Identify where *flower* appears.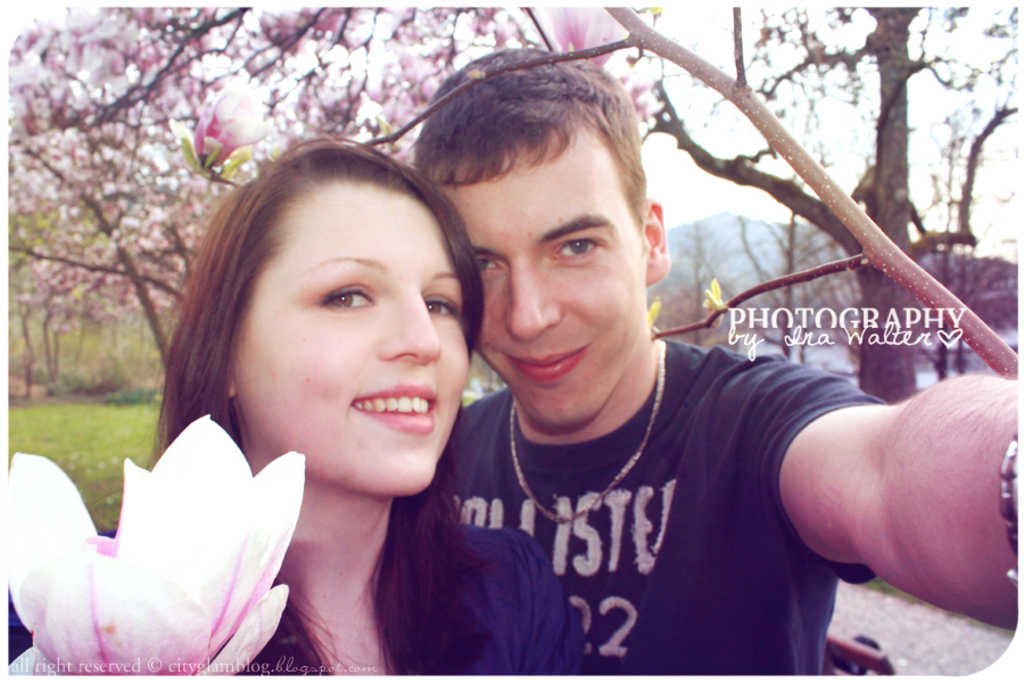
Appears at 543, 0, 625, 71.
